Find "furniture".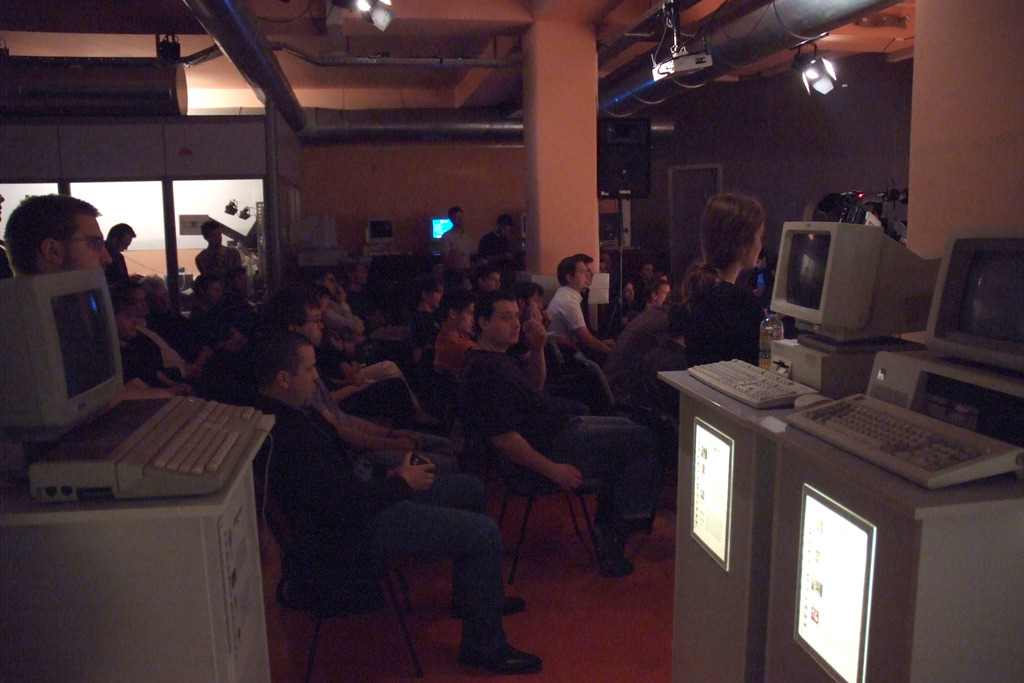
(left=303, top=567, right=418, bottom=680).
